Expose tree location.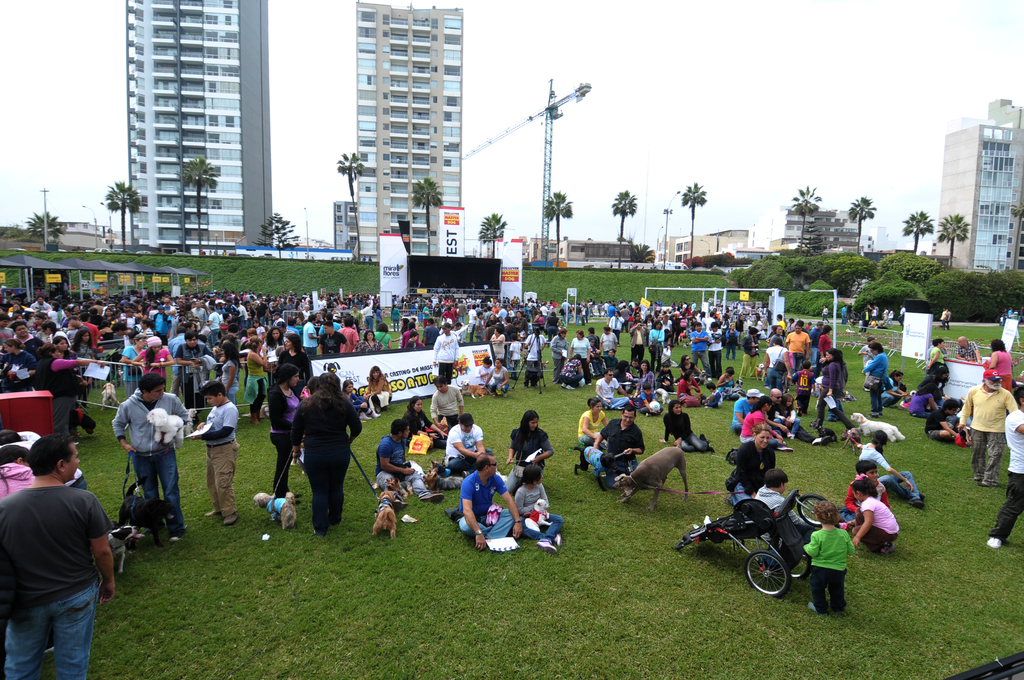
Exposed at 801:222:822:255.
